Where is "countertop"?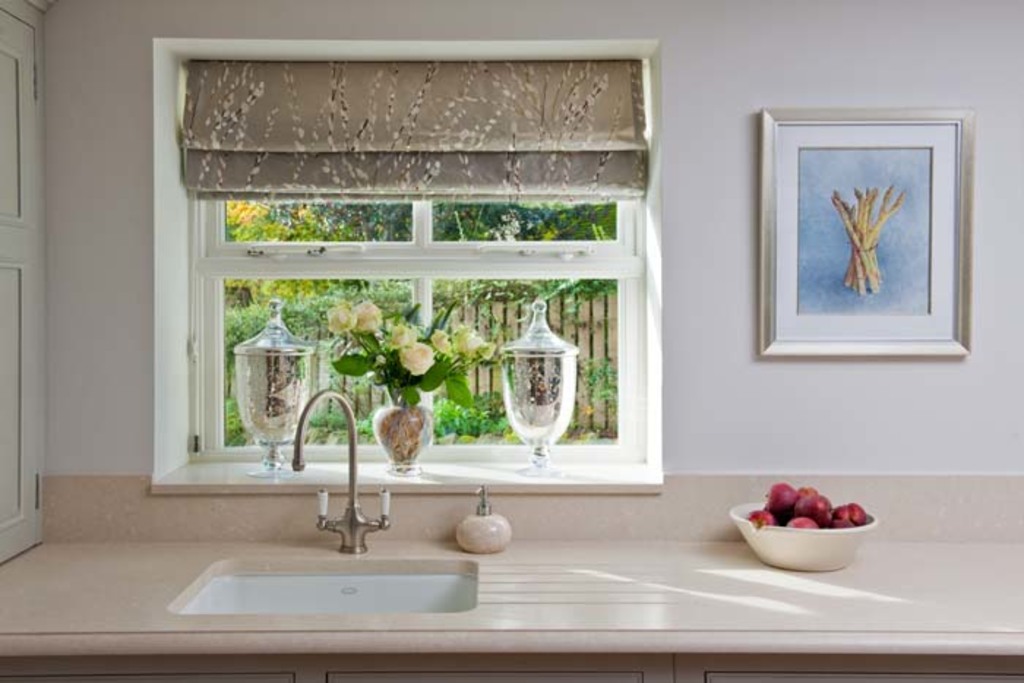
0,467,1020,682.
